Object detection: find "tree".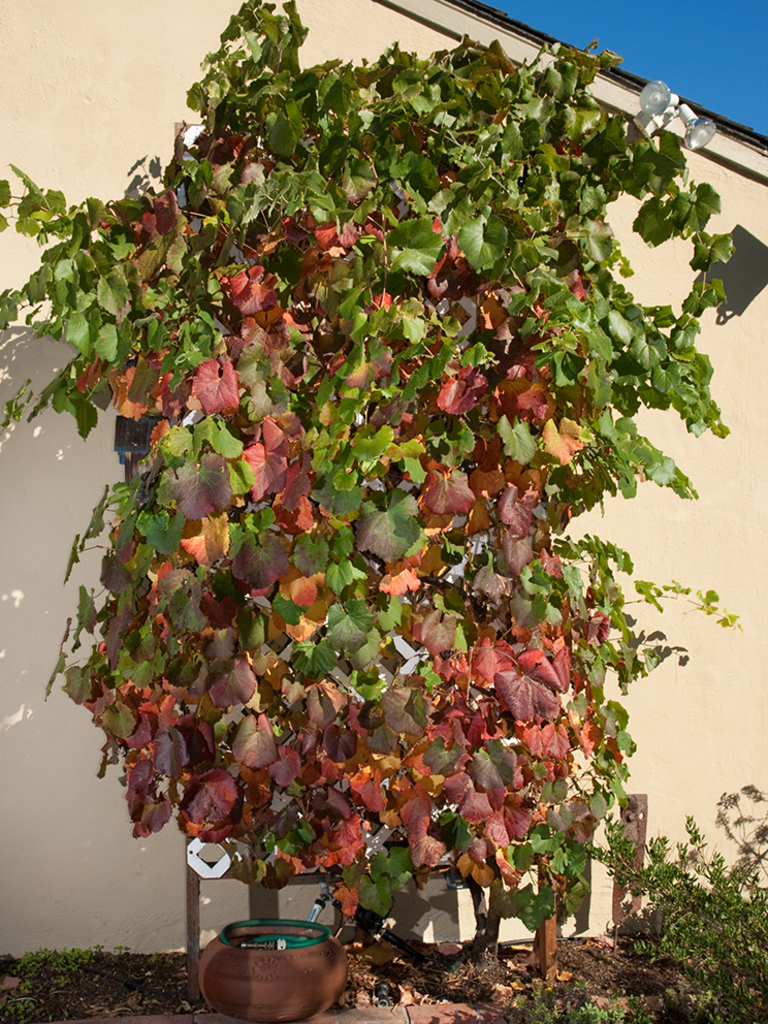
[left=18, top=2, right=744, bottom=931].
